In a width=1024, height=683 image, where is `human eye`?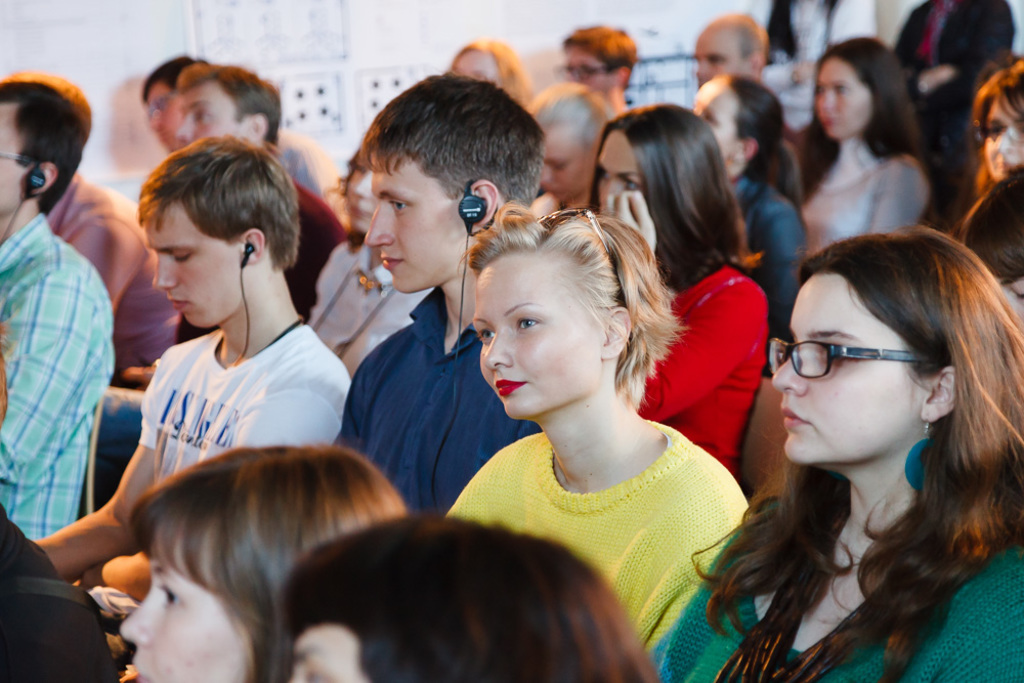
box(171, 249, 195, 264).
